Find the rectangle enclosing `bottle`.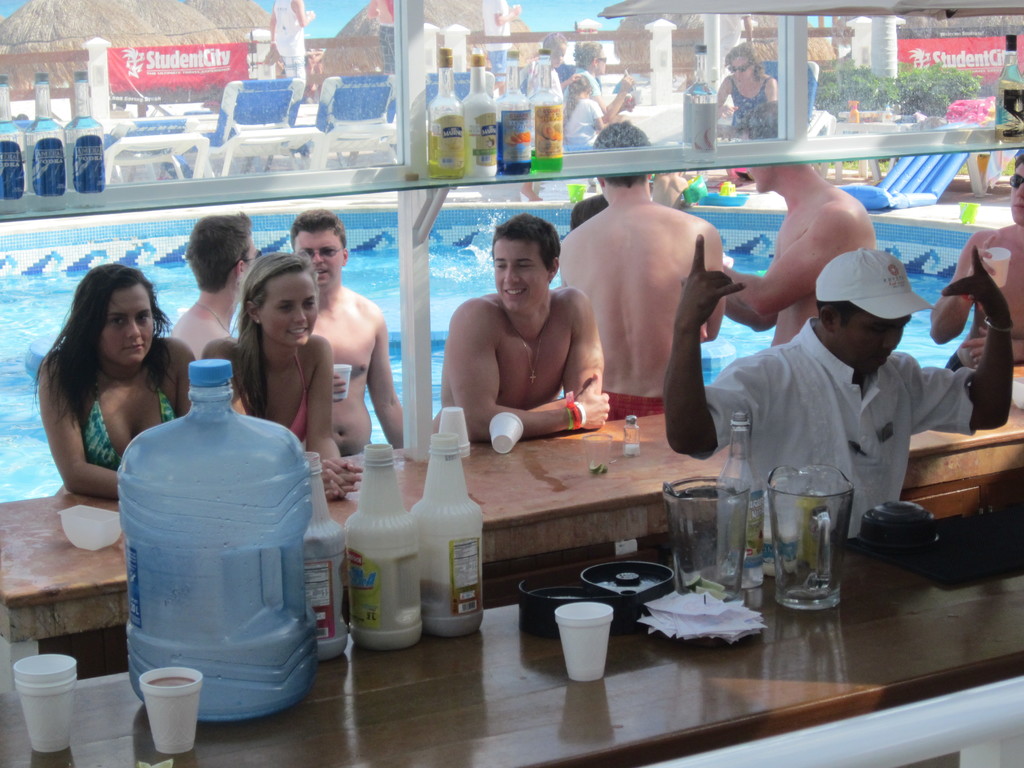
(x1=523, y1=48, x2=563, y2=172).
